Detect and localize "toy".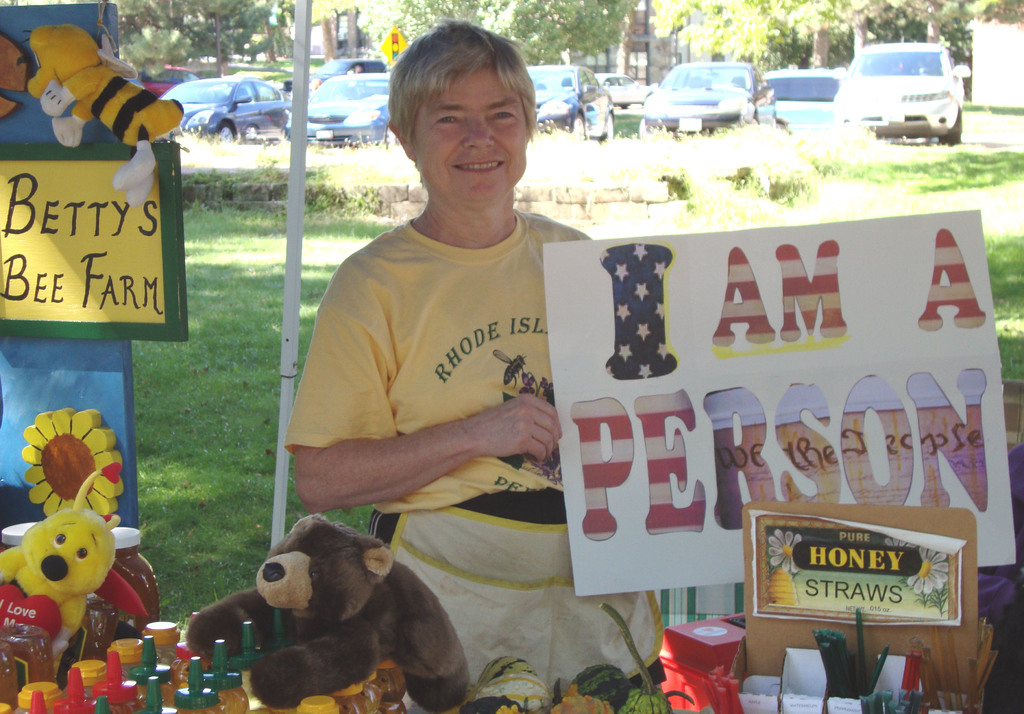
Localized at [x1=467, y1=656, x2=540, y2=701].
